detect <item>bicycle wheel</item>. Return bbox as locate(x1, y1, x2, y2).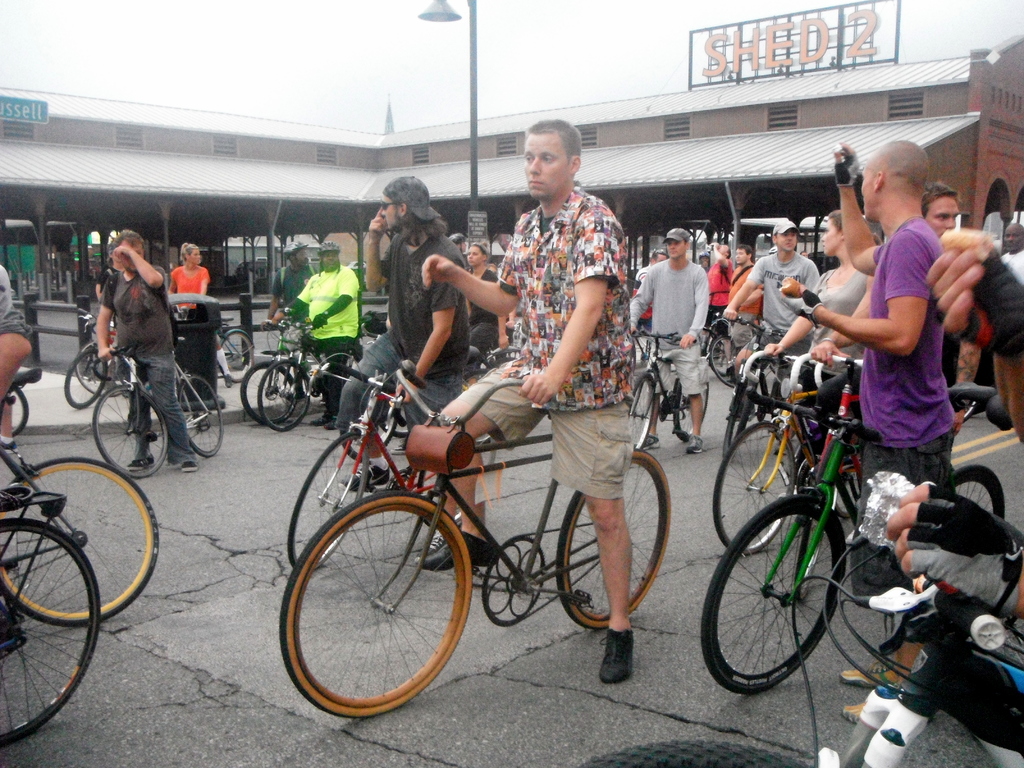
locate(259, 355, 317, 430).
